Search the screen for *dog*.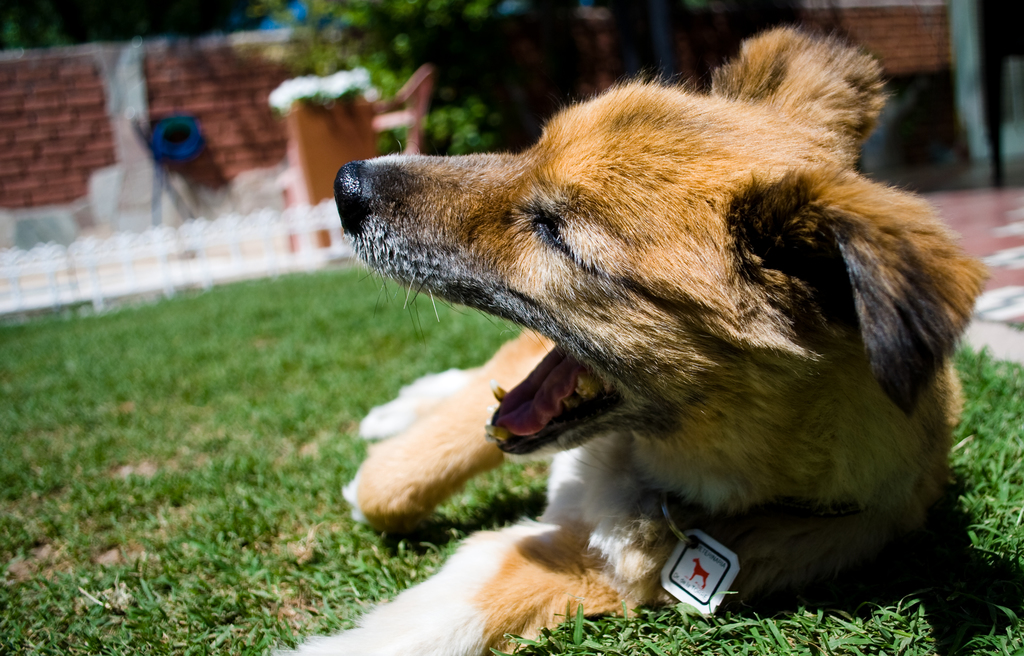
Found at [269, 26, 993, 655].
